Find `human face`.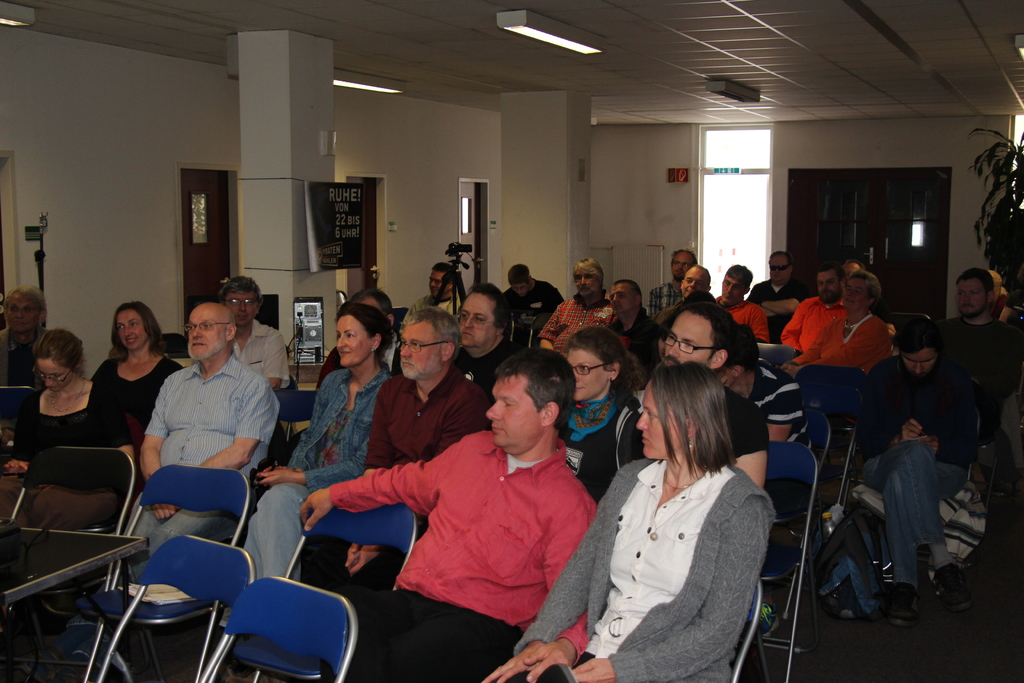
region(634, 378, 687, 462).
